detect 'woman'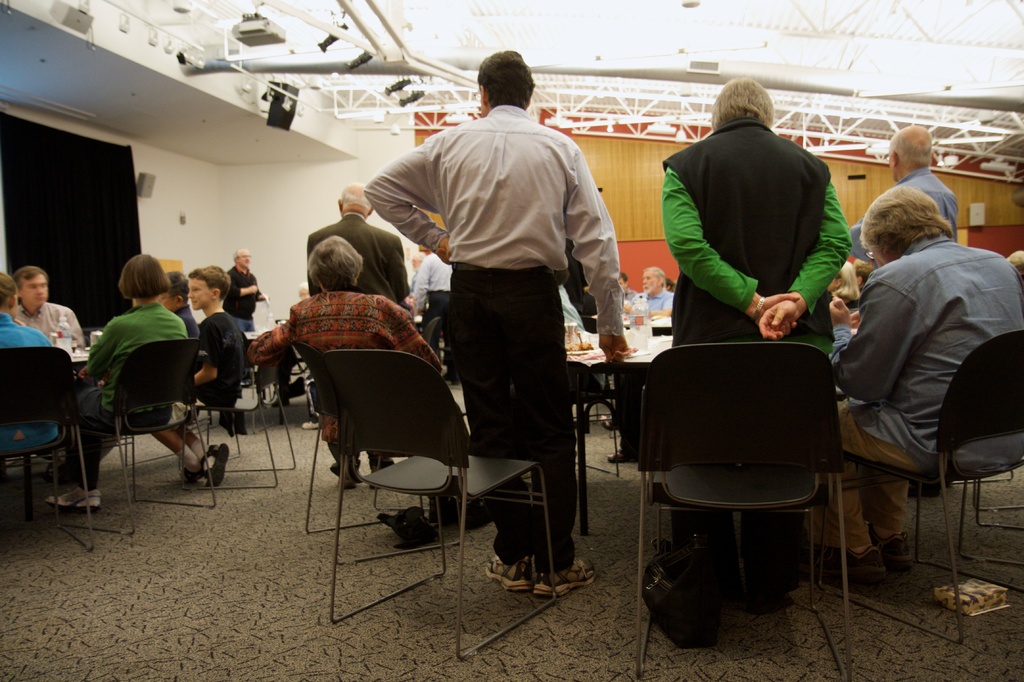
region(85, 253, 203, 508)
